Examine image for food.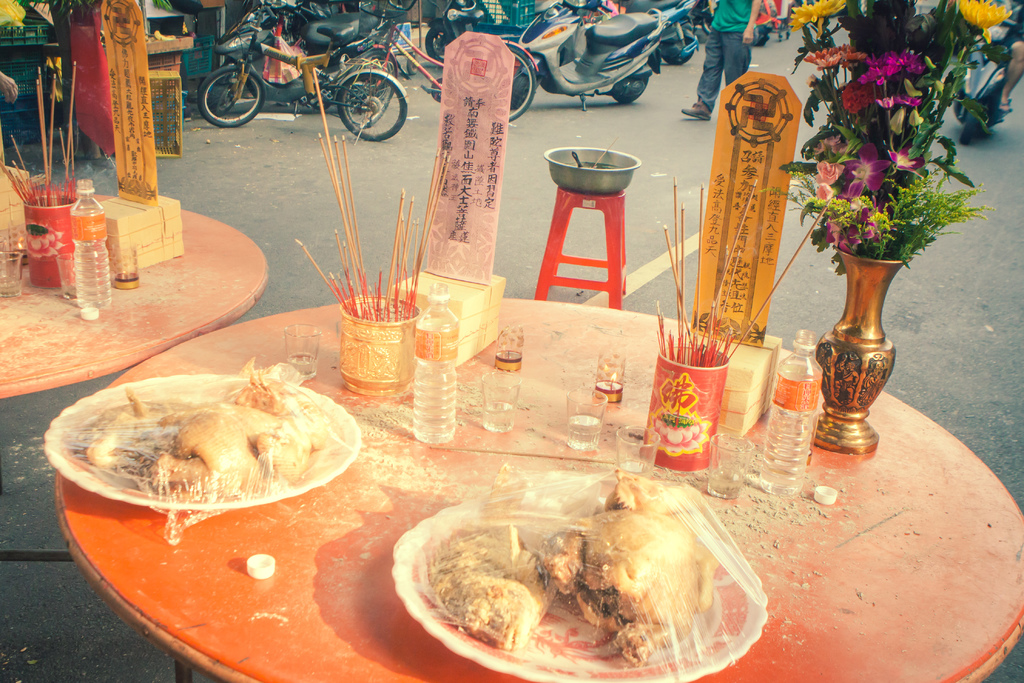
Examination result: <bbox>66, 369, 333, 500</bbox>.
